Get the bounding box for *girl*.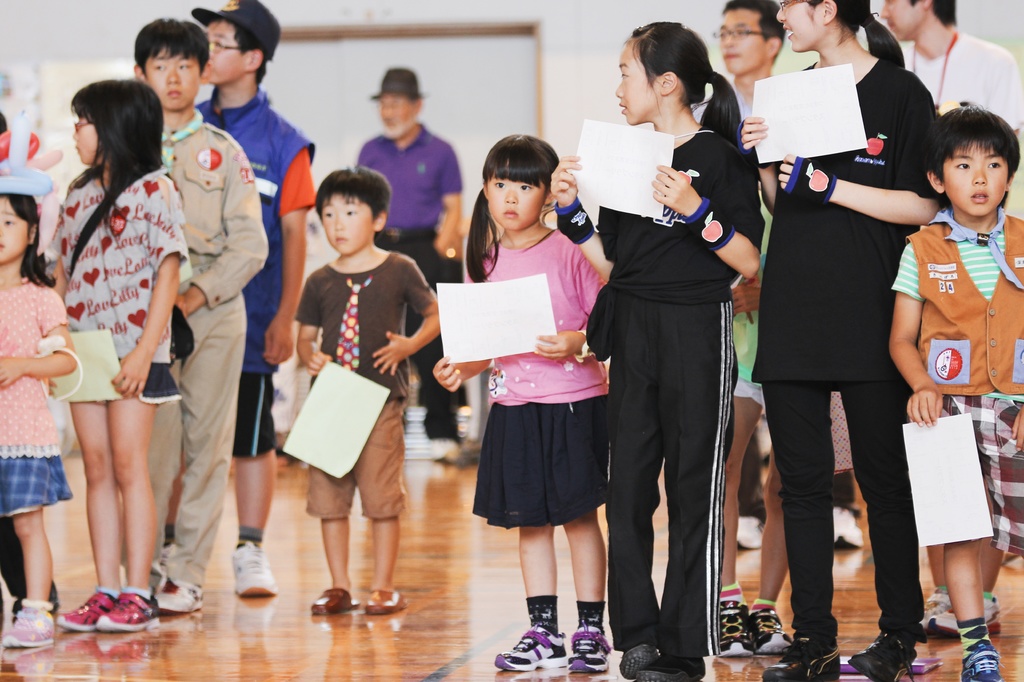
[left=36, top=75, right=196, bottom=644].
